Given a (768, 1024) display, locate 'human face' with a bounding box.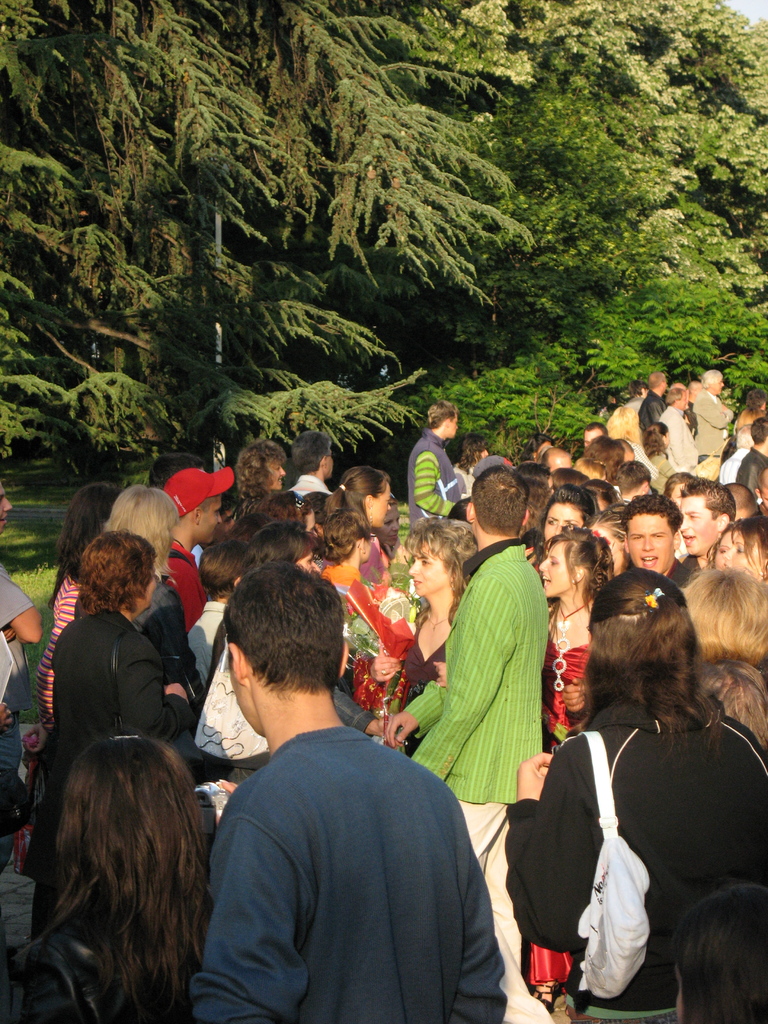
Located: region(717, 536, 765, 574).
